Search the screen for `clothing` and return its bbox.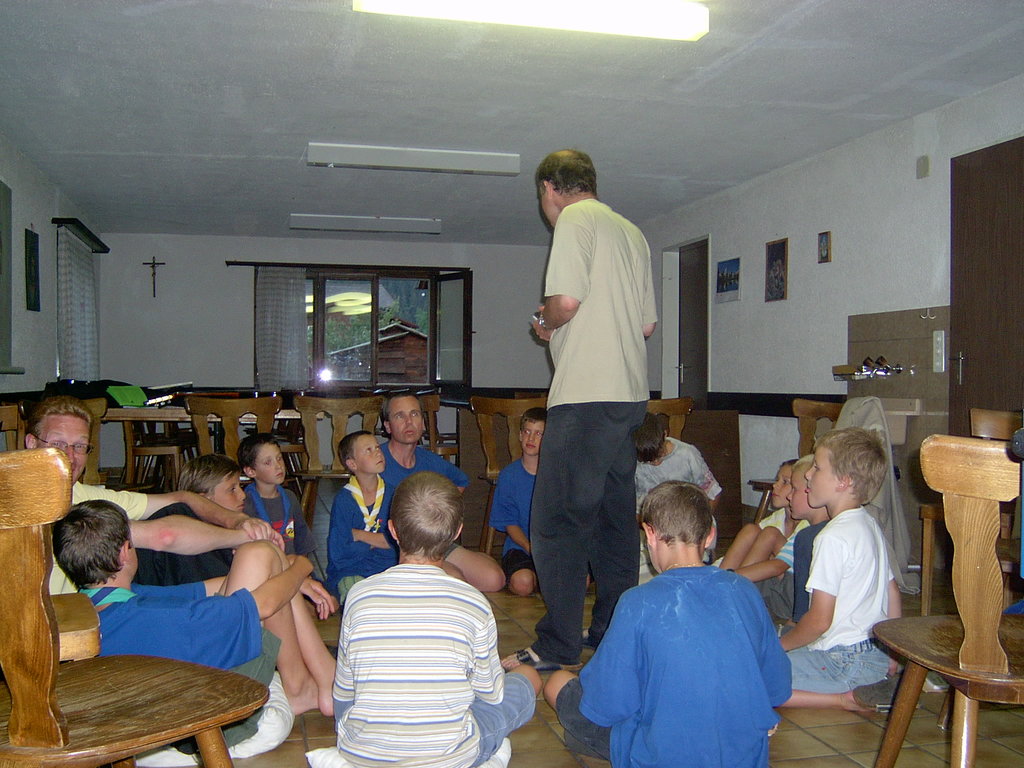
Found: rect(635, 441, 724, 595).
